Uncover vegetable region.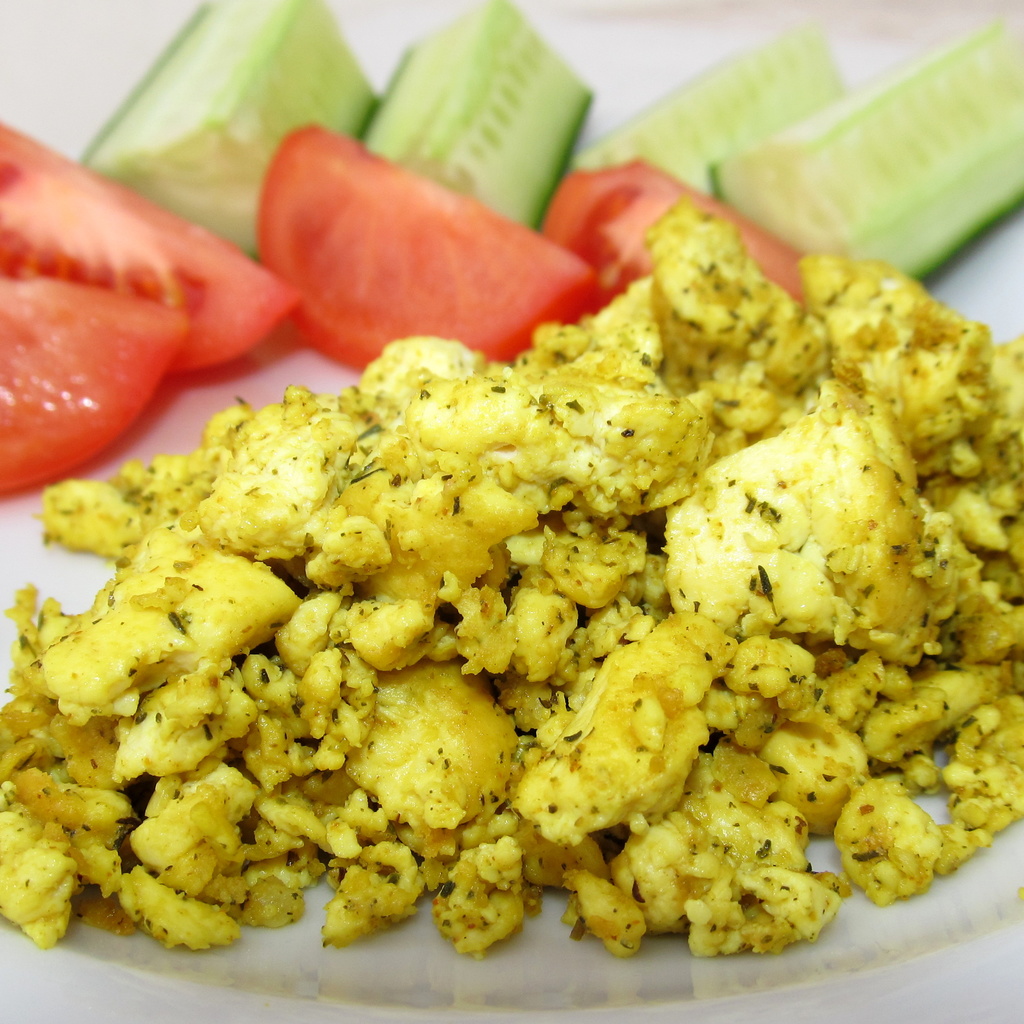
Uncovered: <bbox>0, 274, 188, 502</bbox>.
